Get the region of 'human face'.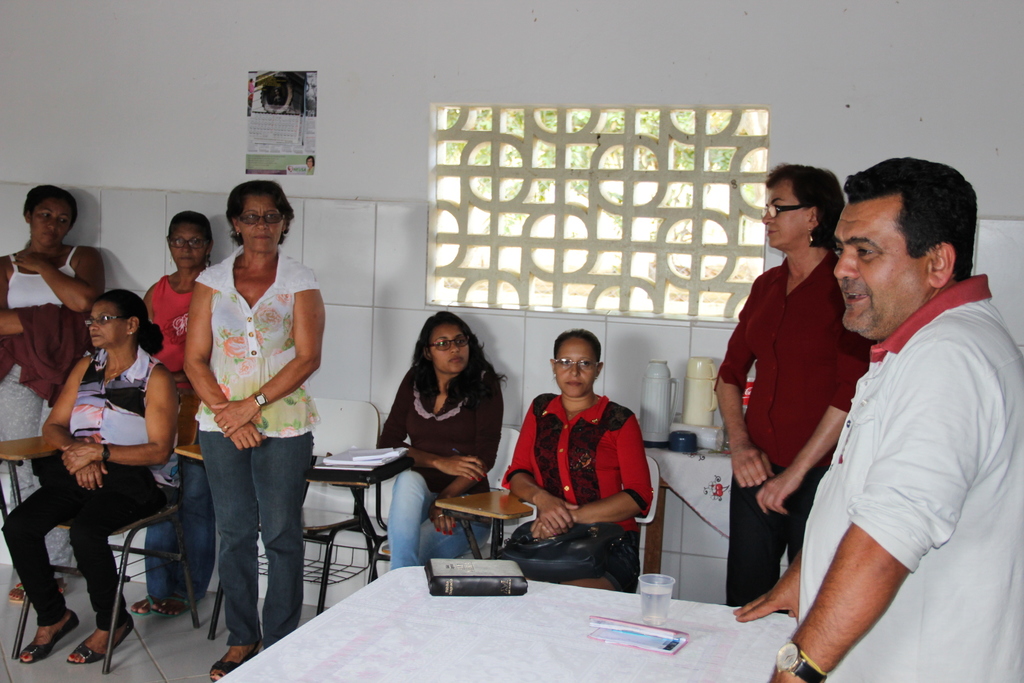
detection(761, 170, 806, 255).
